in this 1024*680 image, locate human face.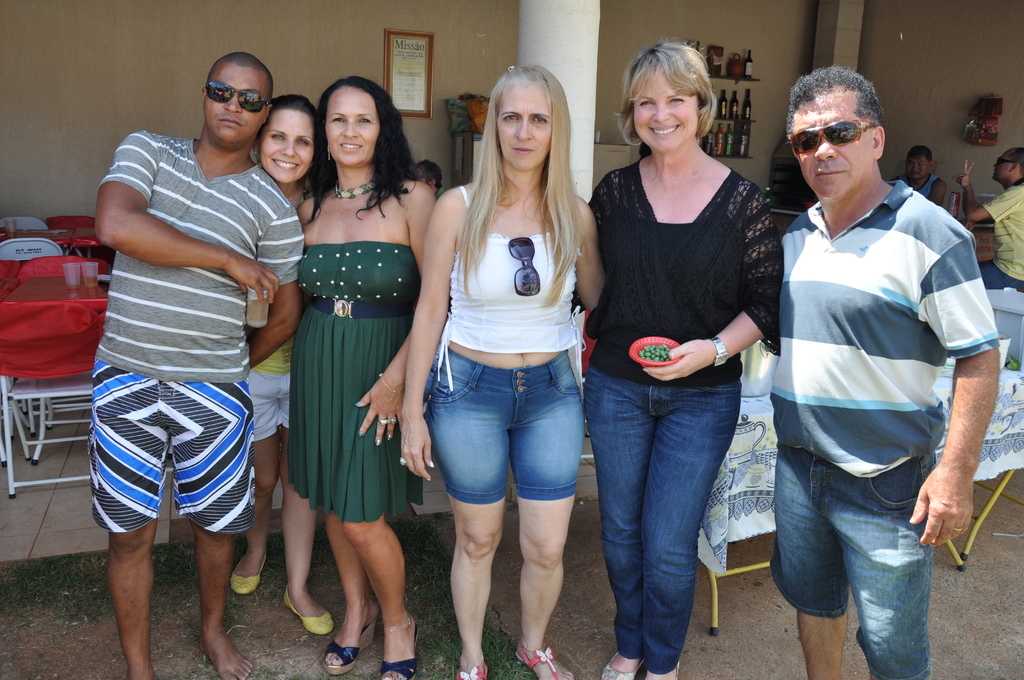
Bounding box: x1=788 y1=110 x2=870 y2=197.
